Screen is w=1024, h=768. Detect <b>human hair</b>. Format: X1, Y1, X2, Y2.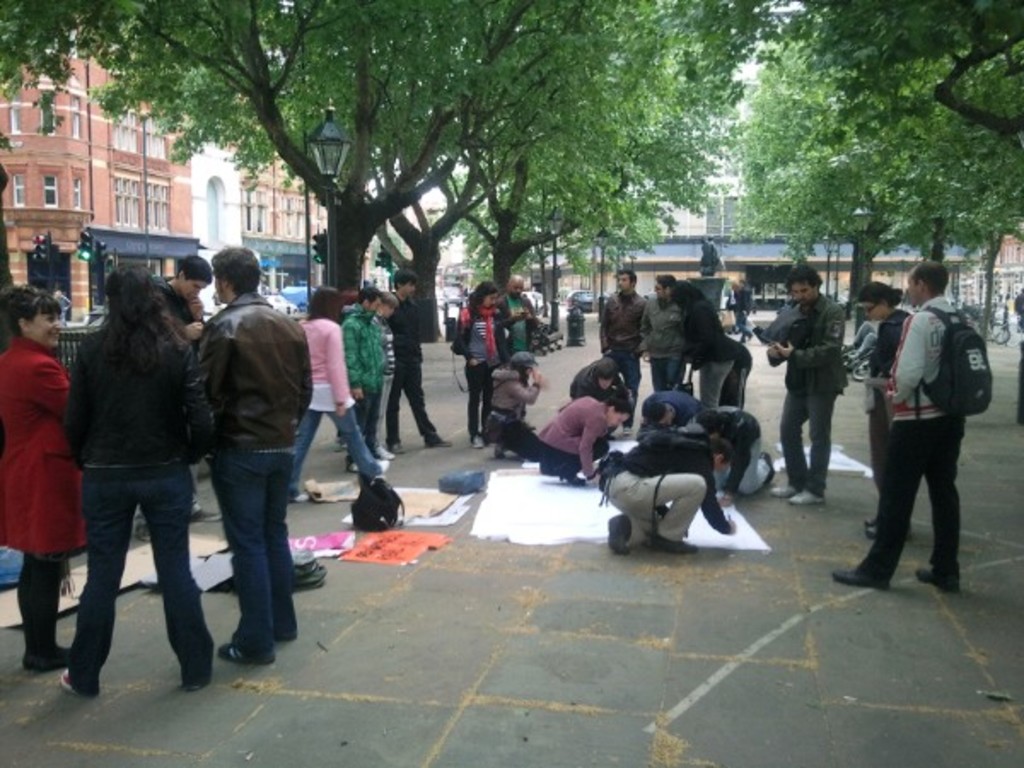
707, 439, 734, 466.
